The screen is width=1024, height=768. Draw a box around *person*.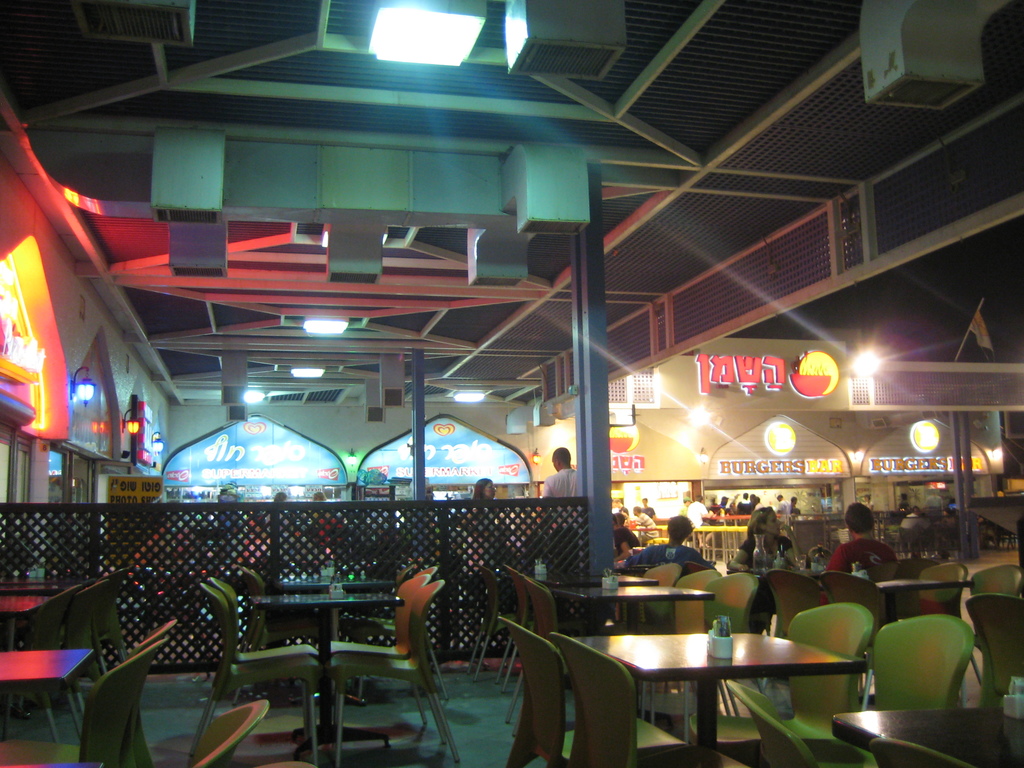
470,476,494,502.
